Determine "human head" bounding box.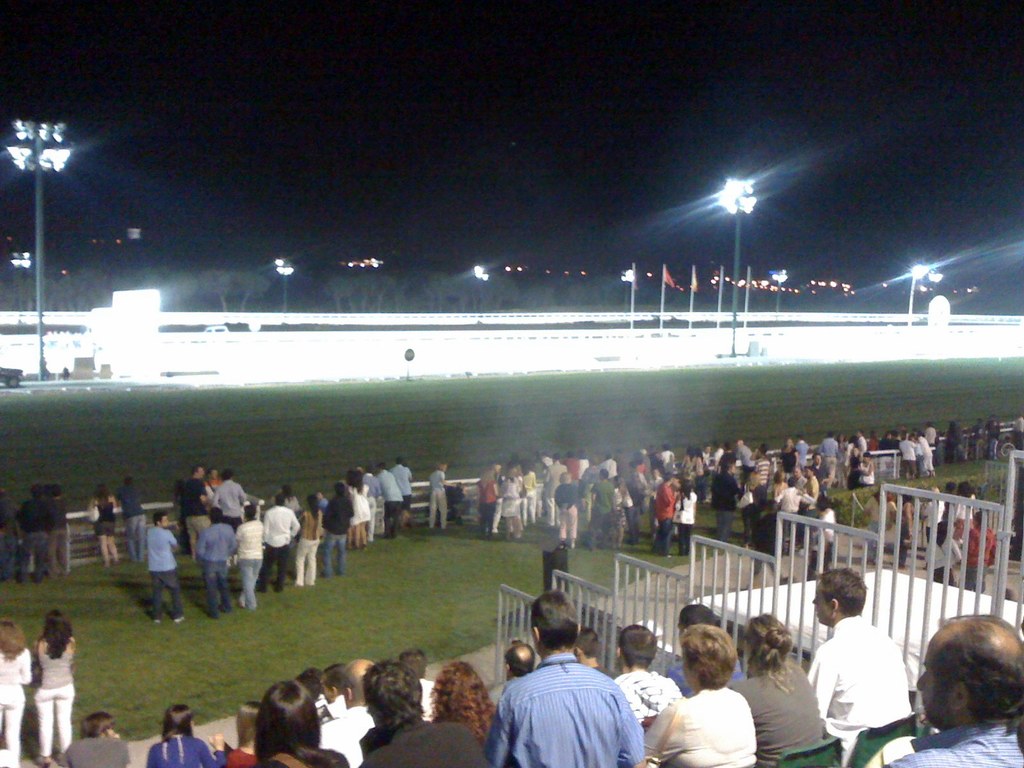
Determined: [x1=124, y1=479, x2=131, y2=486].
